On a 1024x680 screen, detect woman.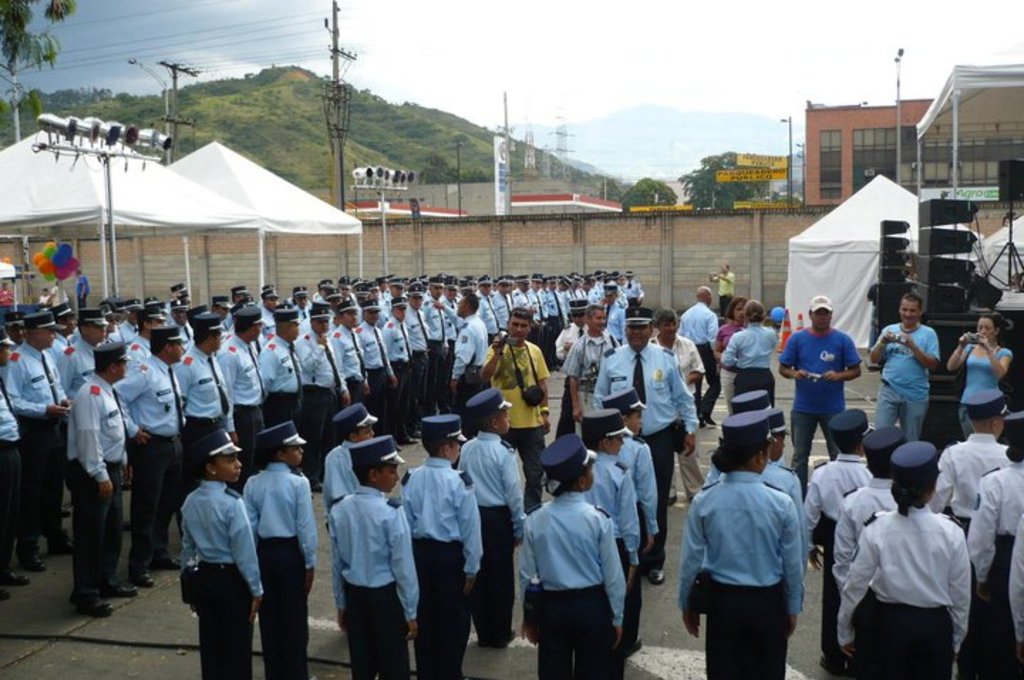
x1=516 y1=447 x2=646 y2=671.
